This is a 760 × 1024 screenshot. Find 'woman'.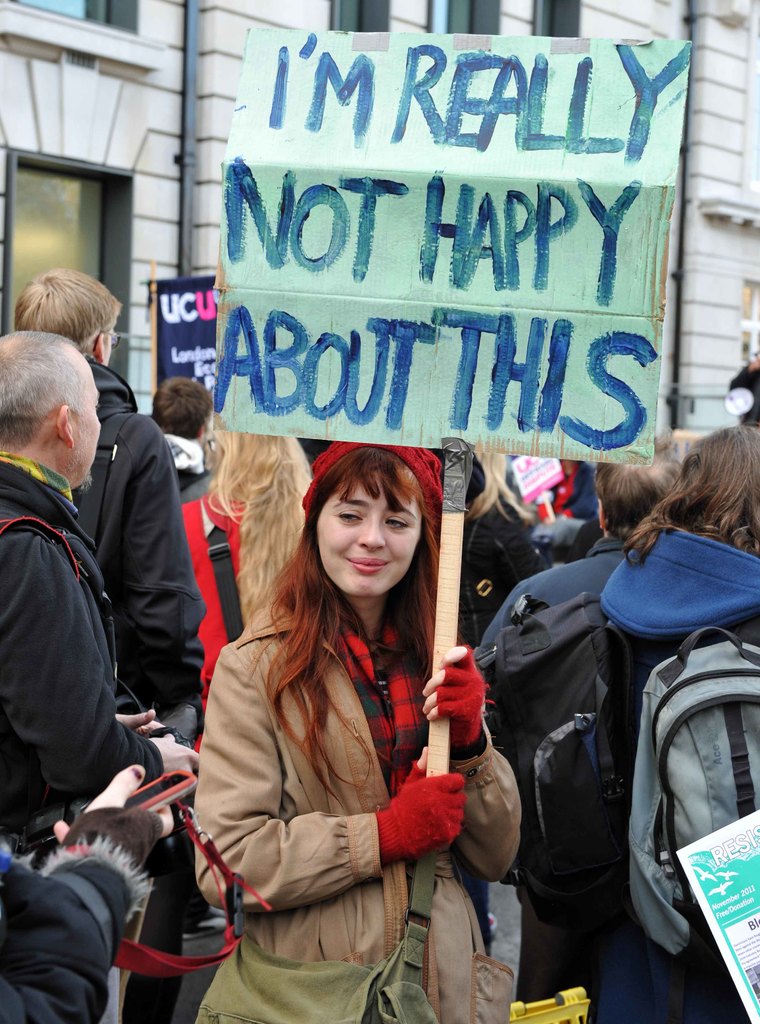
Bounding box: left=203, top=394, right=527, bottom=1020.
